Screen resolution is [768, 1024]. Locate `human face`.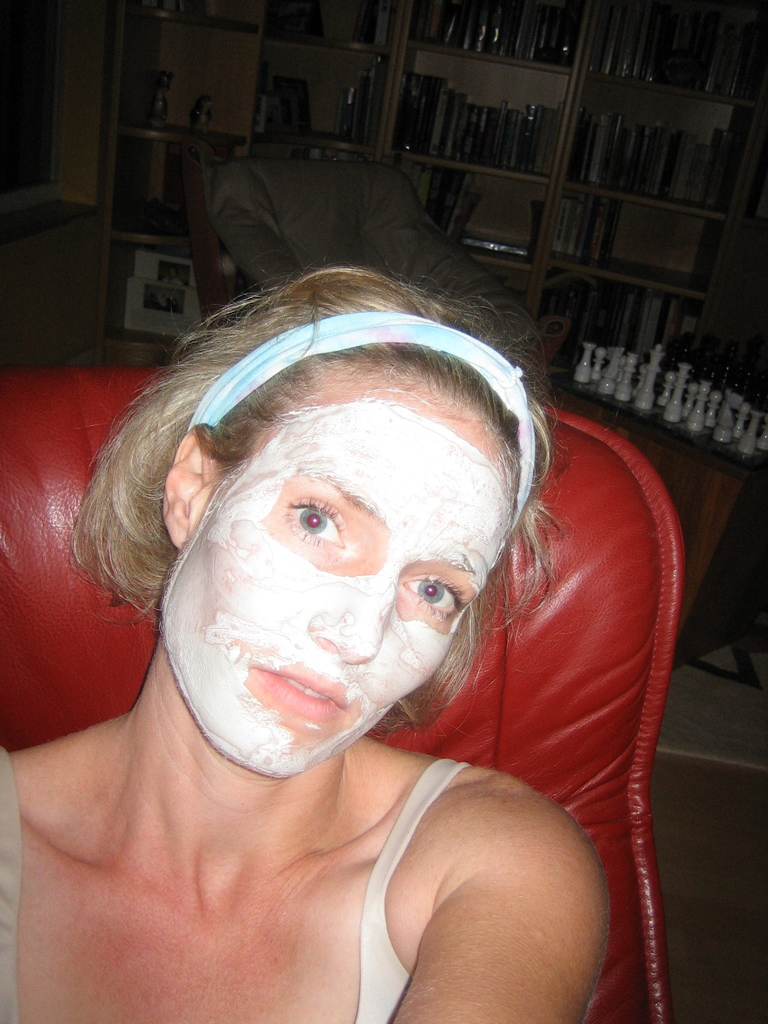
[left=157, top=417, right=460, bottom=781].
